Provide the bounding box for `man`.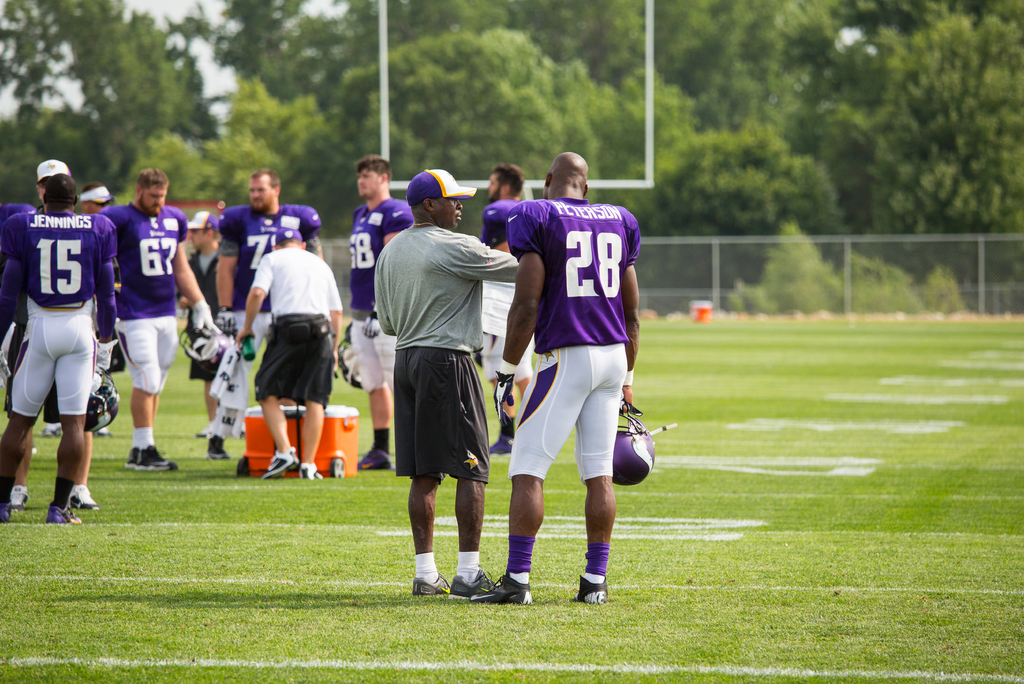
(left=355, top=154, right=414, bottom=470).
